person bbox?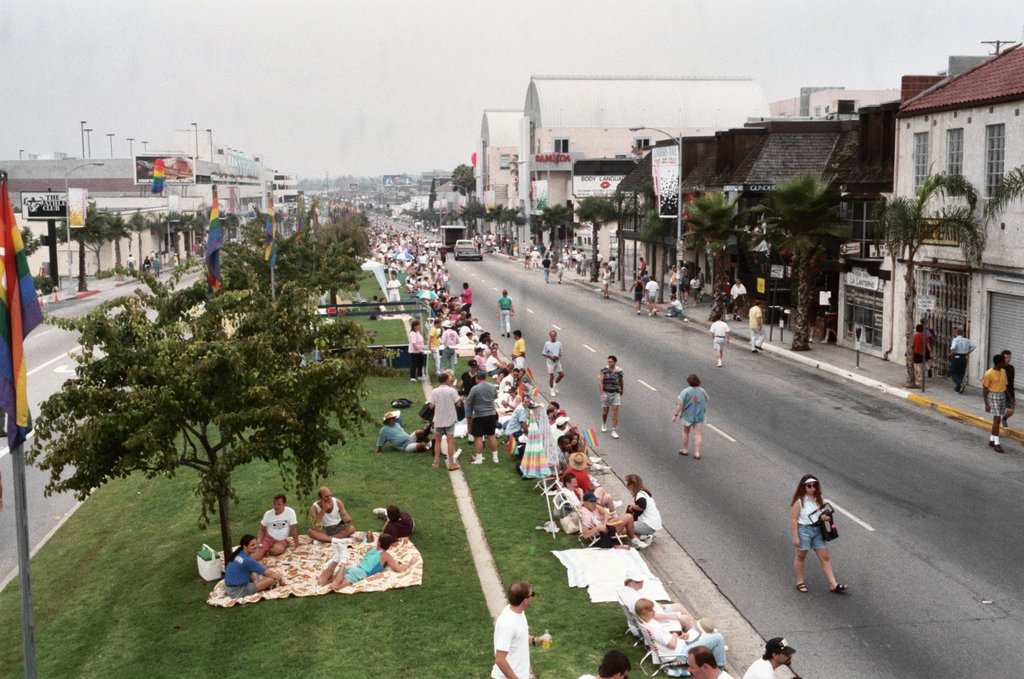
<box>463,285,474,314</box>
